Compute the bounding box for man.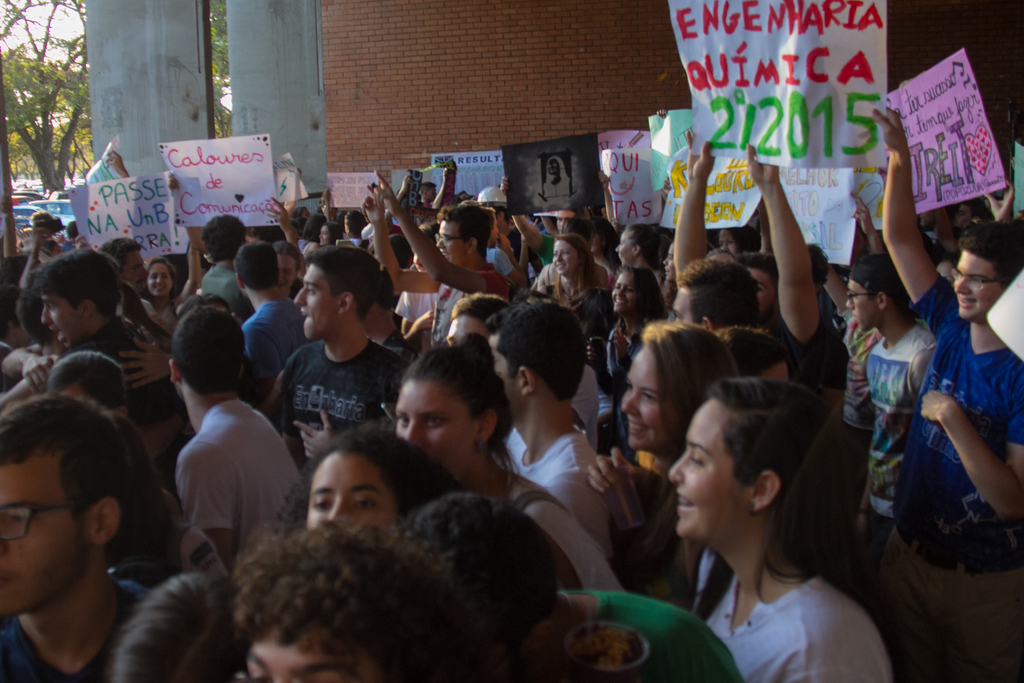
pyautogui.locateOnScreen(374, 165, 509, 304).
